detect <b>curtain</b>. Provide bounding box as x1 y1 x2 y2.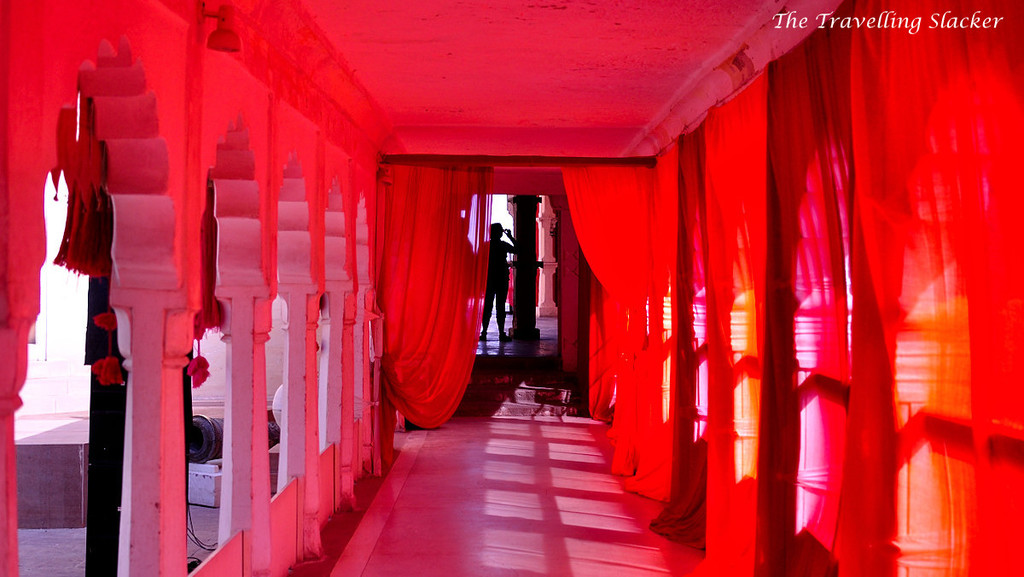
646 116 705 555.
